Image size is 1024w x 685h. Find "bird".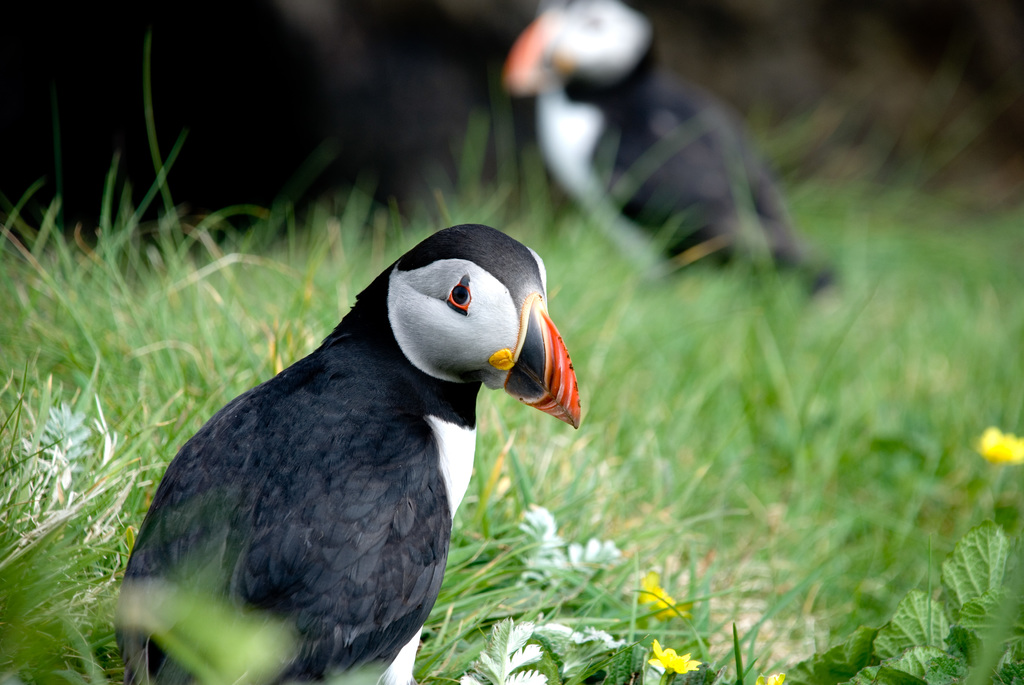
bbox=(497, 2, 863, 302).
